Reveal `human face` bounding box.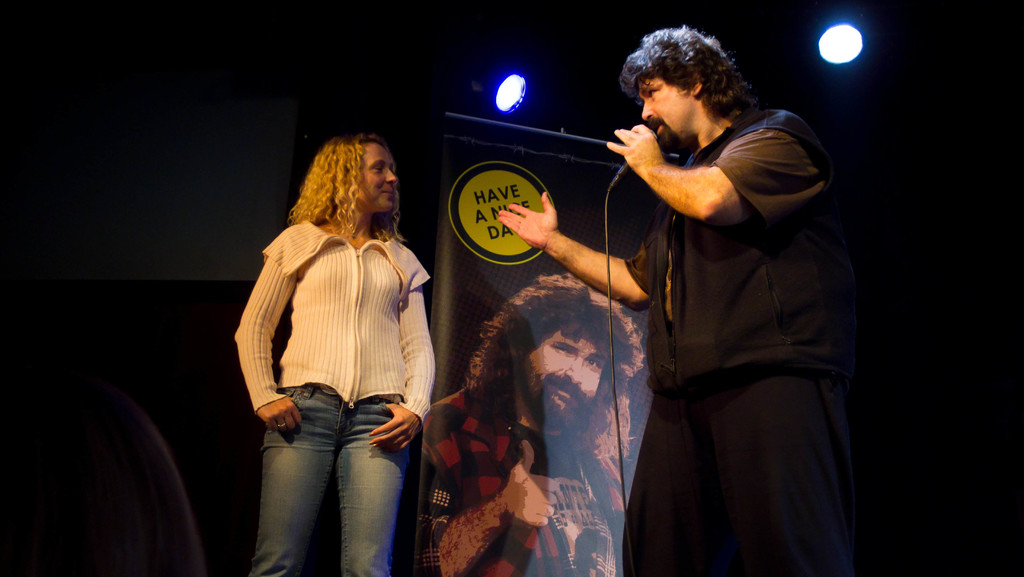
Revealed: 355, 139, 399, 212.
